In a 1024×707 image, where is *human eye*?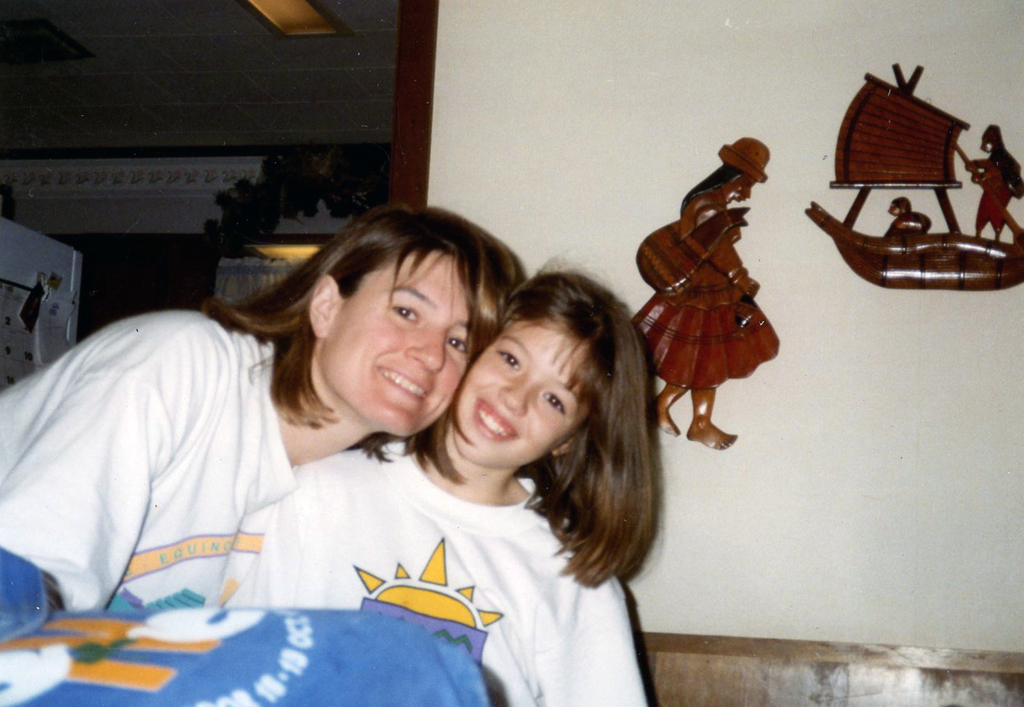
detection(388, 303, 428, 323).
